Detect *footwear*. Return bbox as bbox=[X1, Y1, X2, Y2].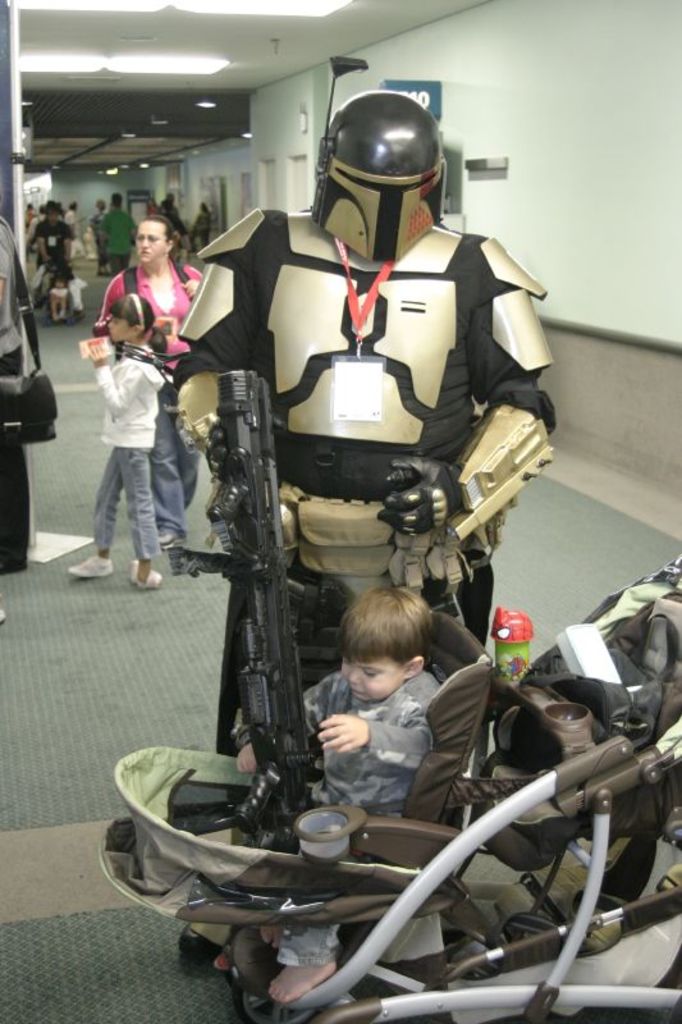
bbox=[27, 302, 44, 311].
